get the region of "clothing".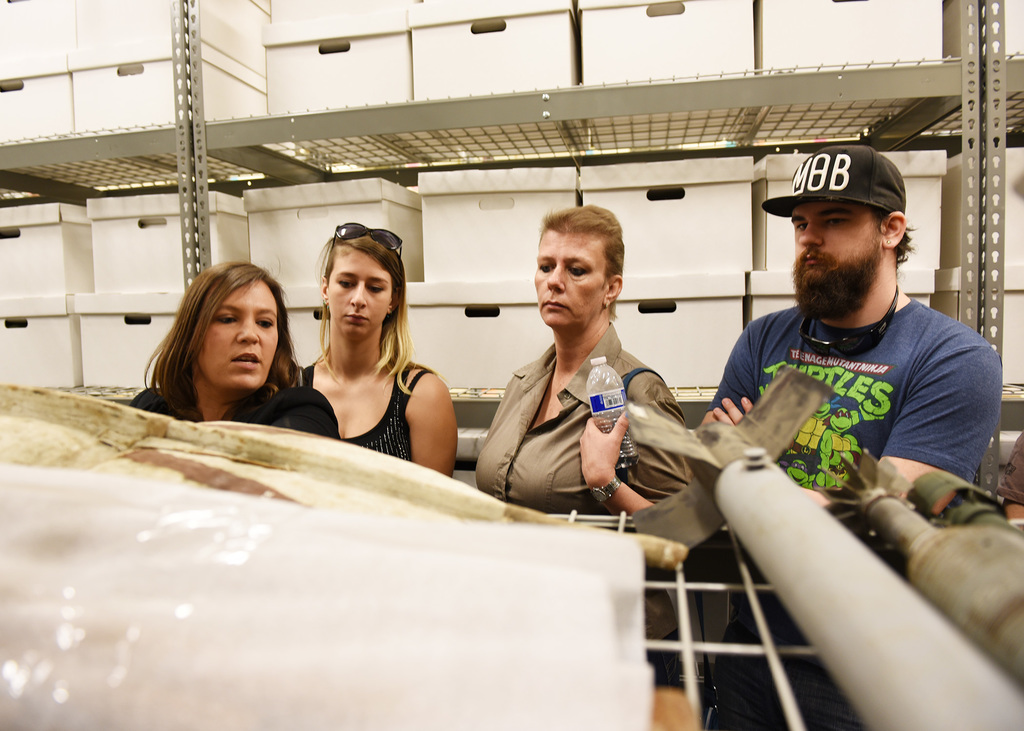
box(289, 358, 424, 481).
